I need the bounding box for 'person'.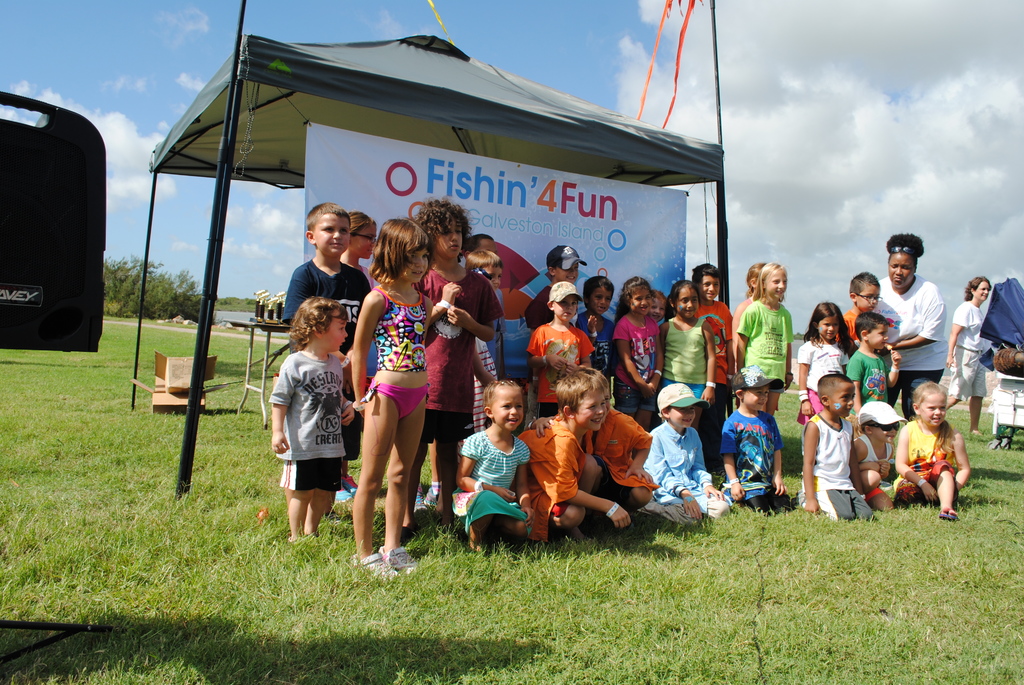
Here it is: 331:210:382:290.
